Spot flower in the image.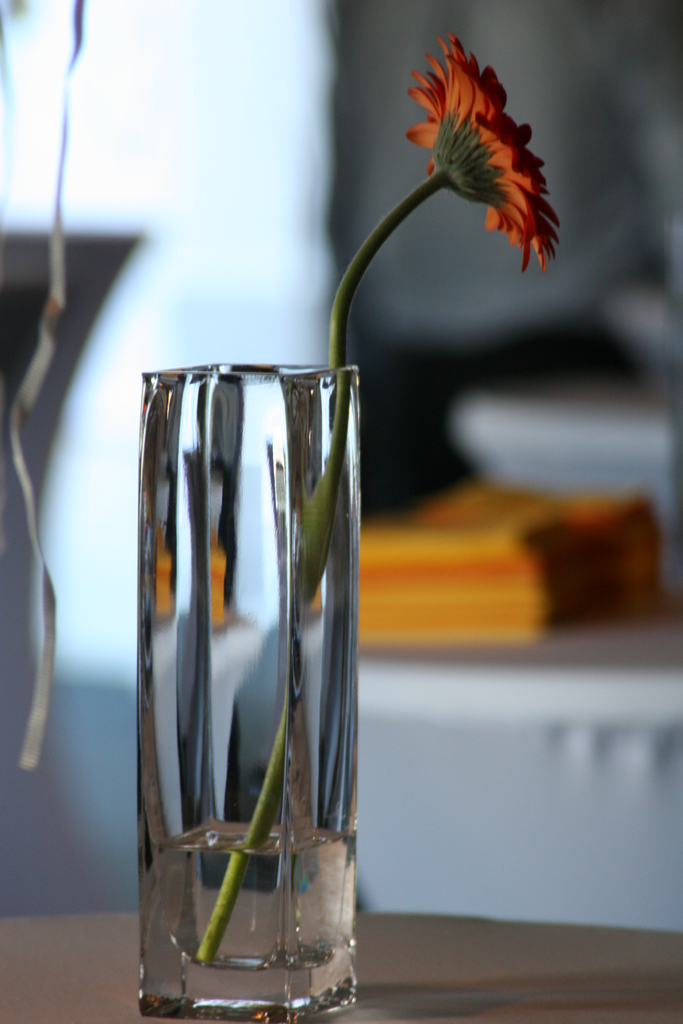
flower found at (400,28,564,257).
